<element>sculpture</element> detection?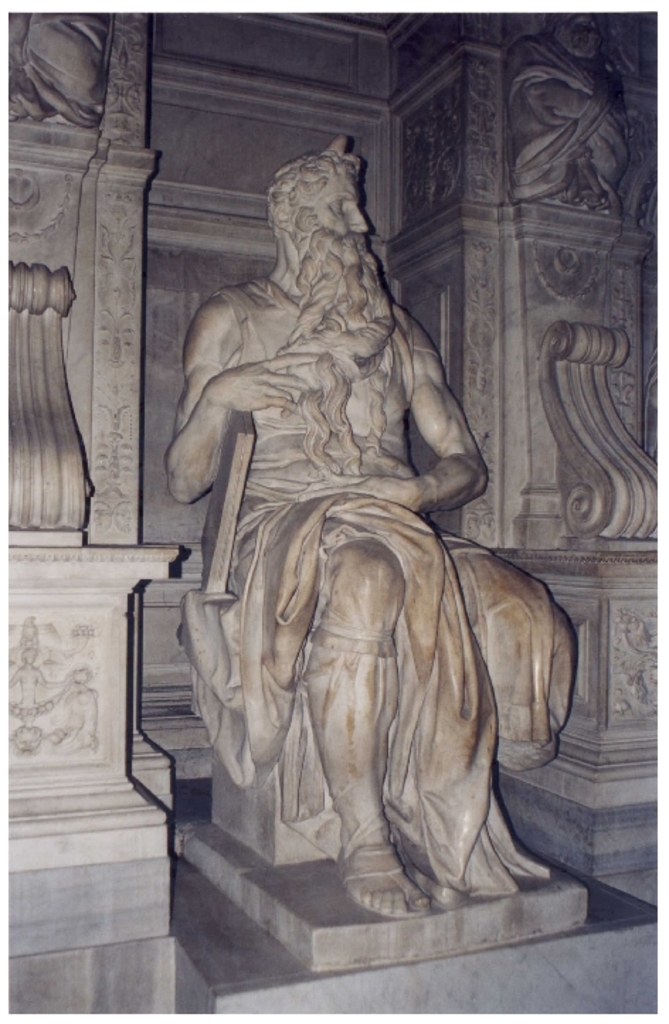
left=505, top=0, right=639, bottom=200
